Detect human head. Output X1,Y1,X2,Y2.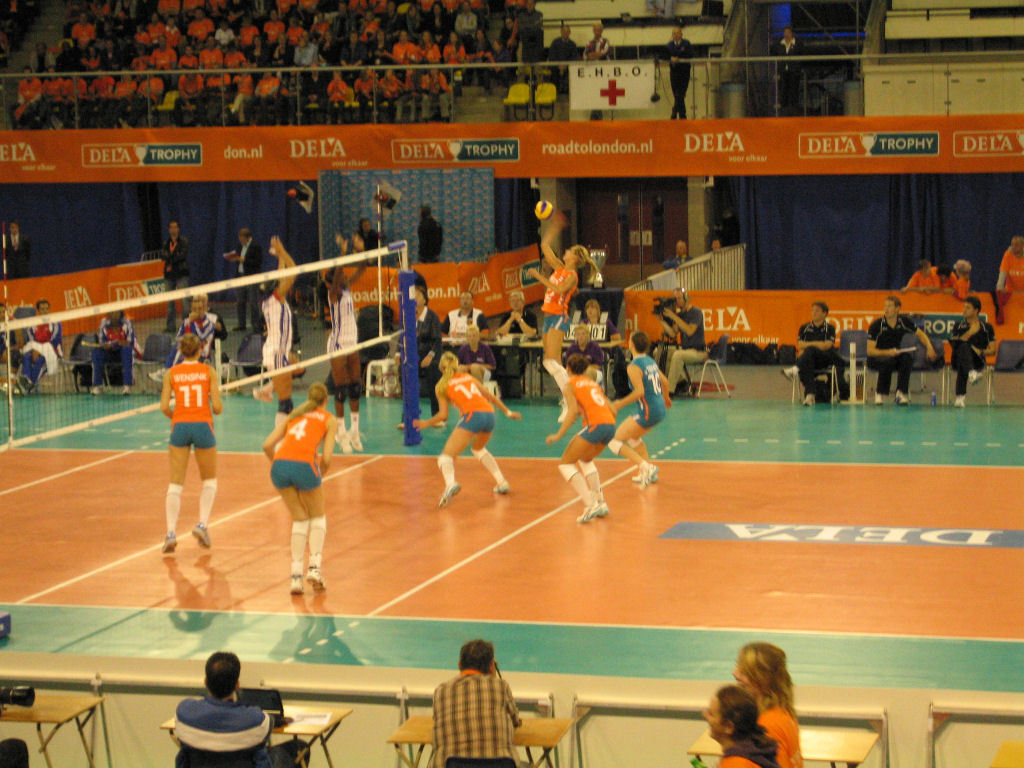
187,290,210,317.
